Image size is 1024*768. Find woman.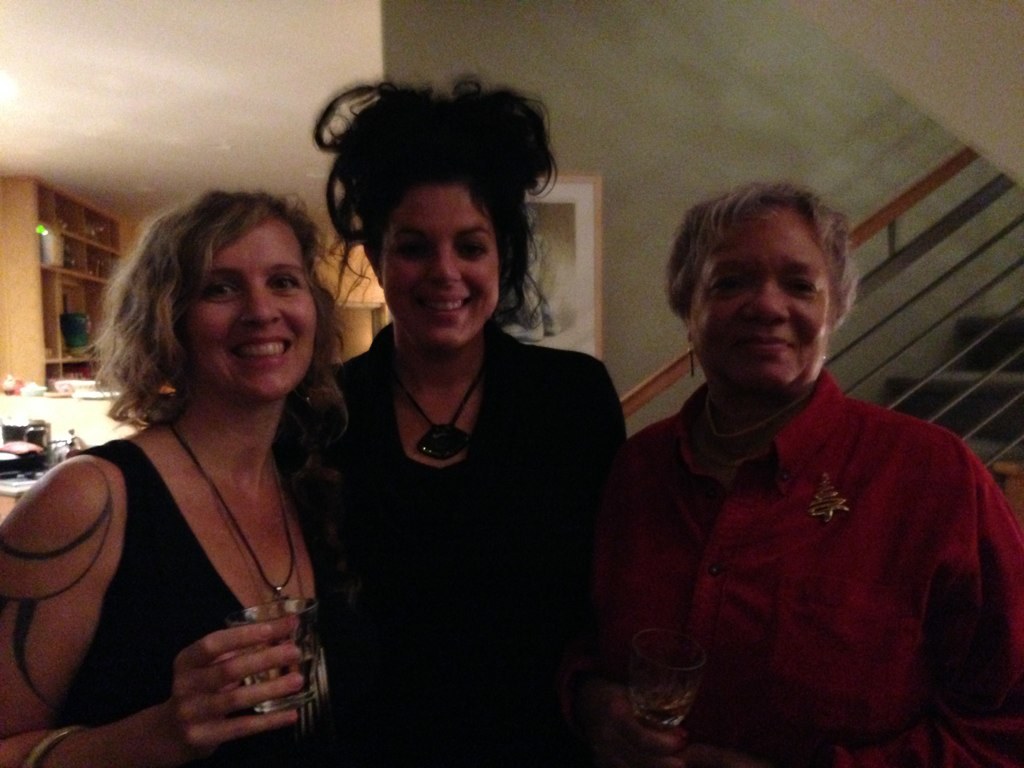
617, 181, 1023, 767.
